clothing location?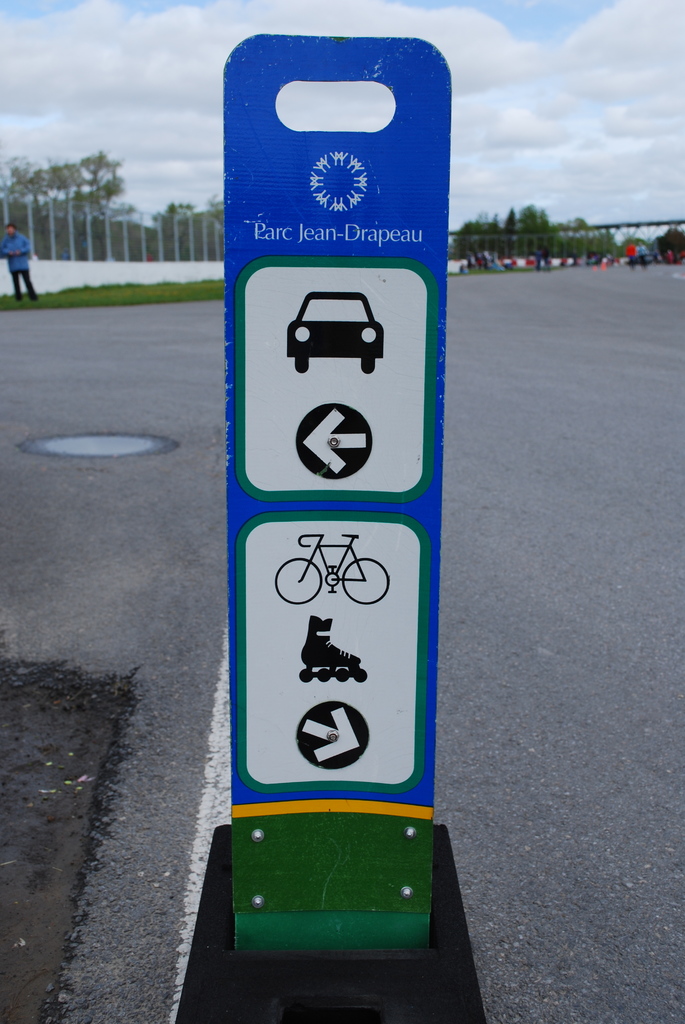
[0,228,40,300]
